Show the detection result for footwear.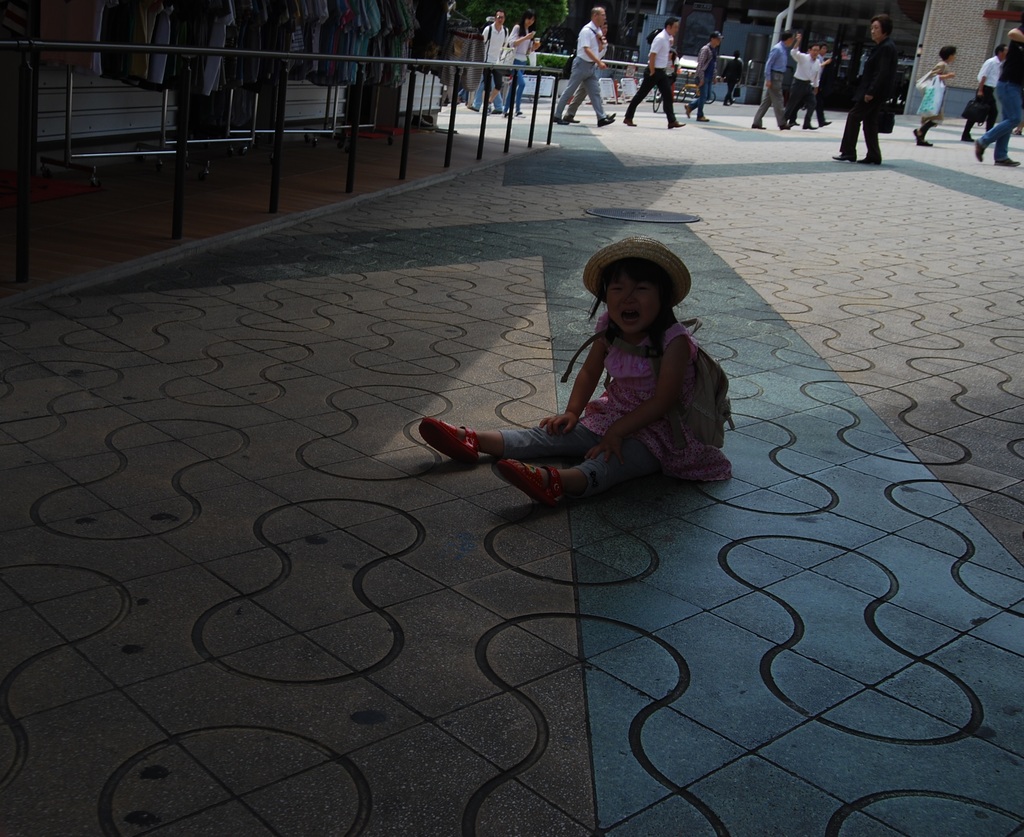
(732,99,736,104).
